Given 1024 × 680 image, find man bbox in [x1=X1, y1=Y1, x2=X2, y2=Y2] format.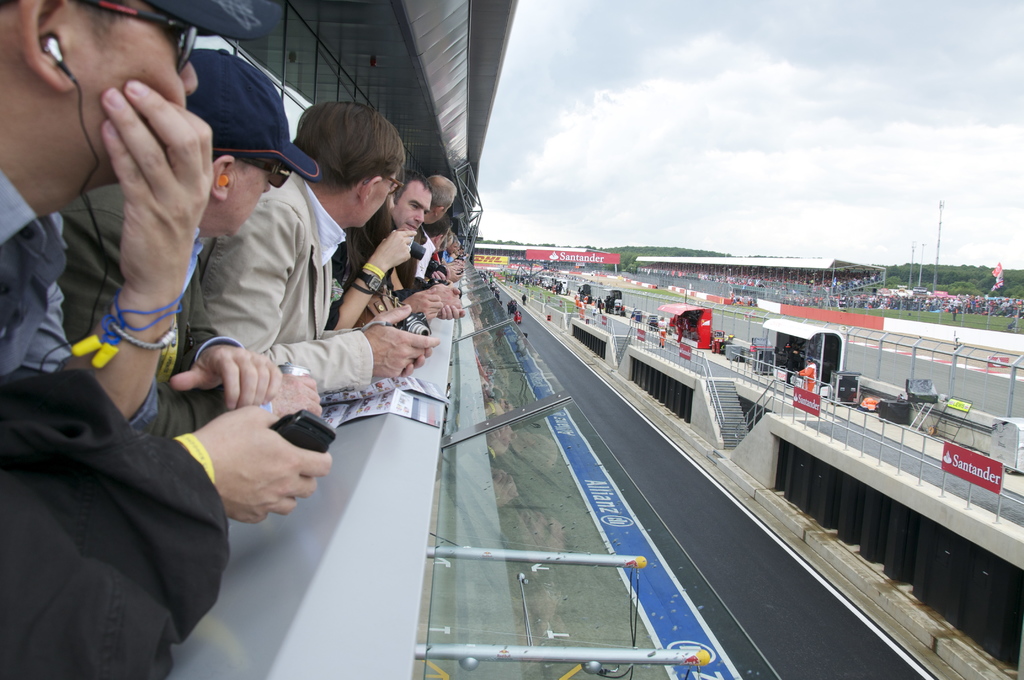
[x1=422, y1=174, x2=458, y2=224].
